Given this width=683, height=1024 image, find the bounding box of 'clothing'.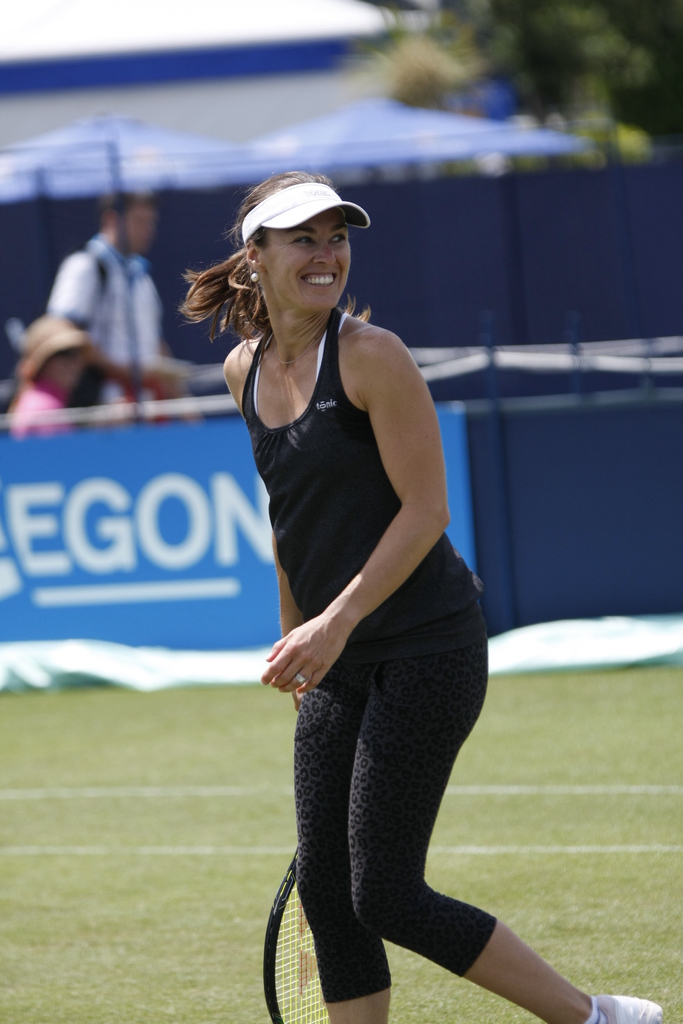
(233,255,497,959).
